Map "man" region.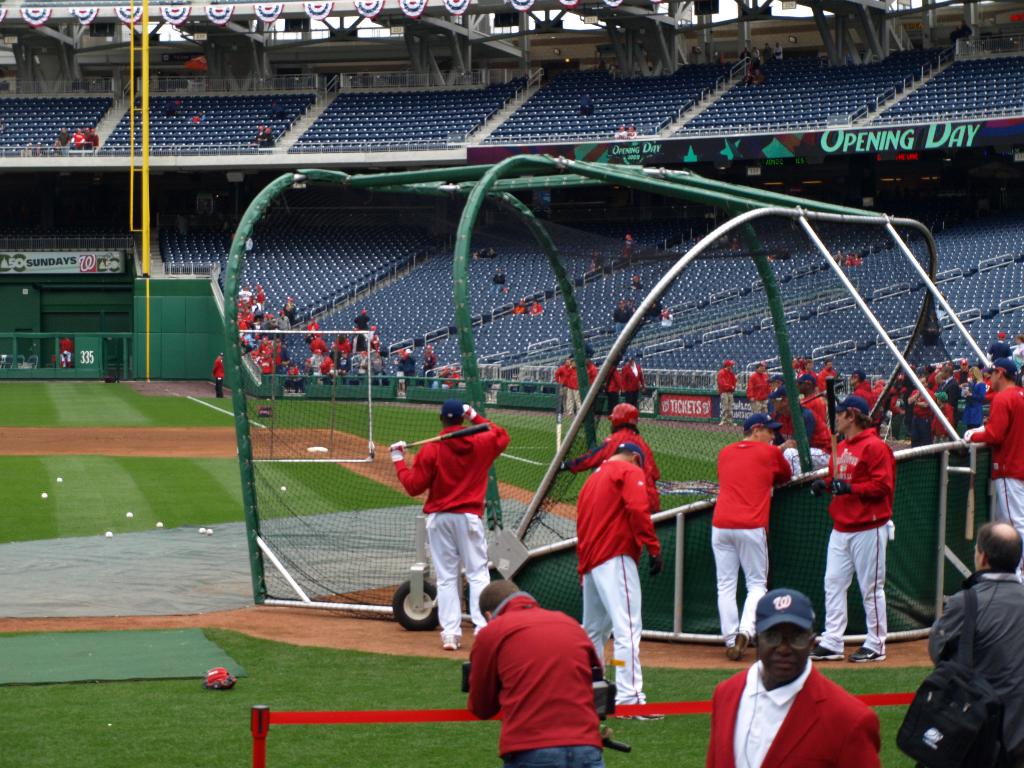
Mapped to {"left": 612, "top": 125, "right": 627, "bottom": 141}.
